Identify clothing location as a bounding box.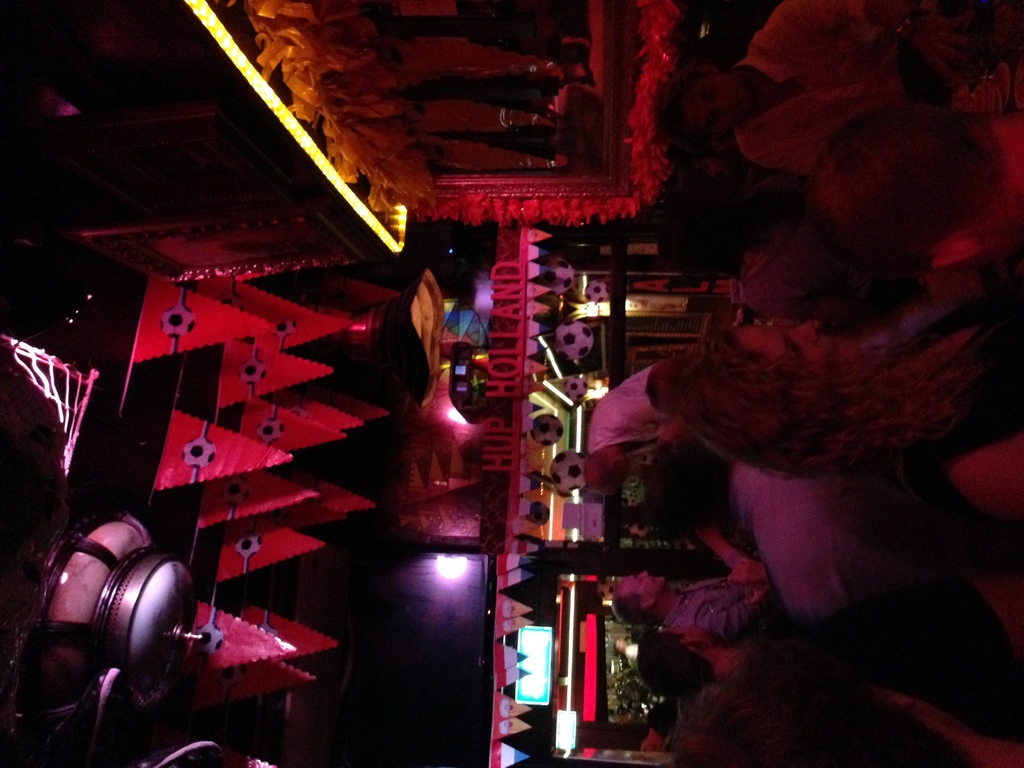
731/0/909/174.
